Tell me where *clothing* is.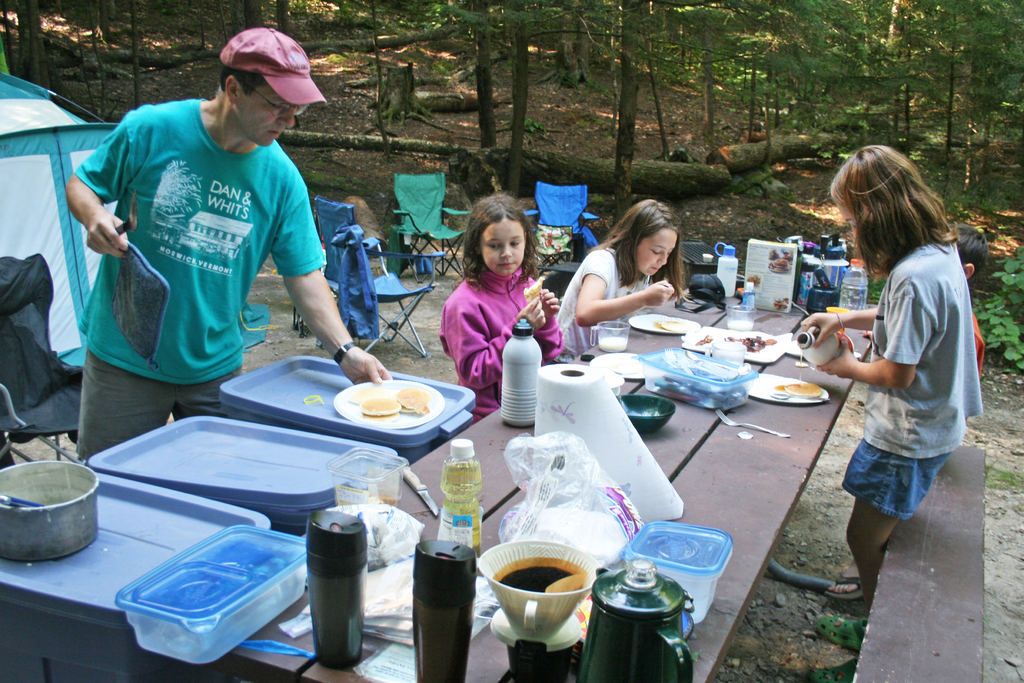
*clothing* is at pyautogui.locateOnScreen(60, 90, 328, 468).
